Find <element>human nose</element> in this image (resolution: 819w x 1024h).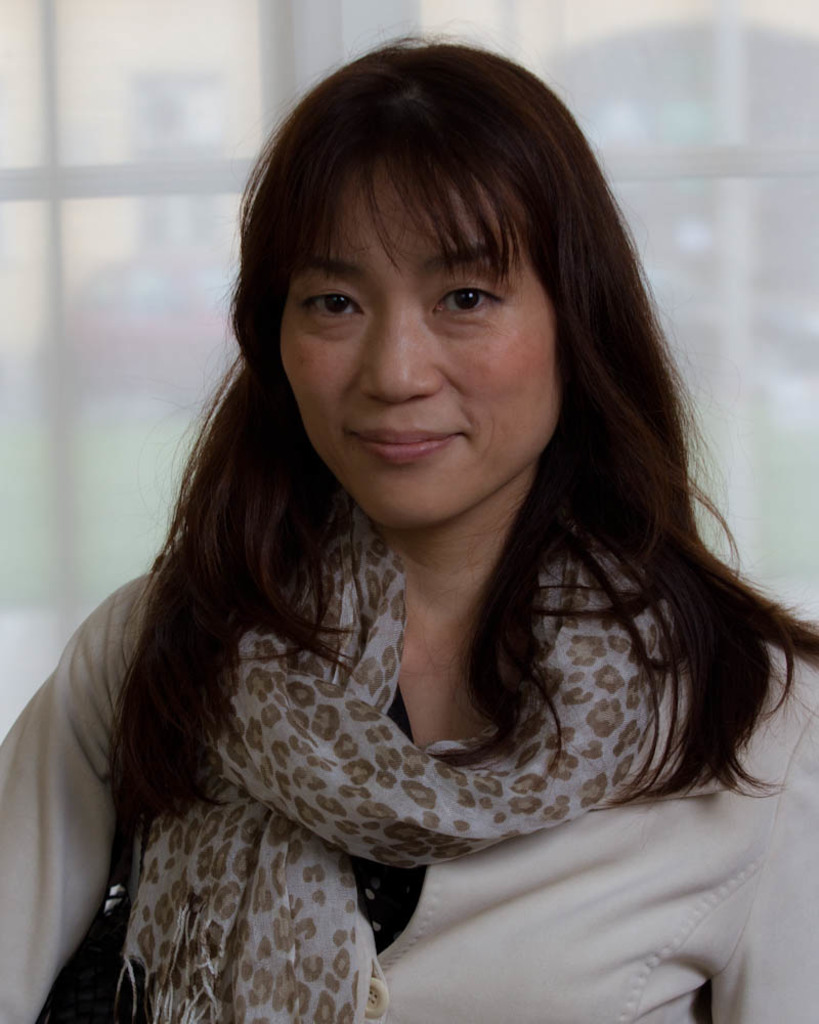
356,298,454,393.
